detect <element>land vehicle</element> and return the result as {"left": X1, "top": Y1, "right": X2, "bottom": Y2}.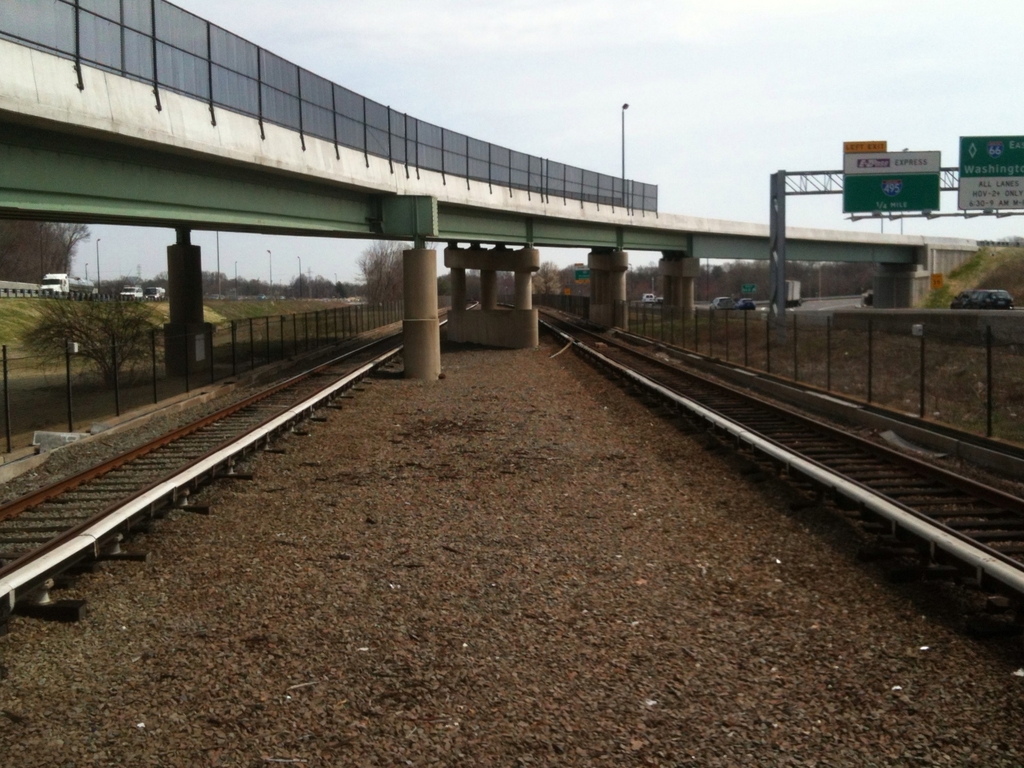
{"left": 950, "top": 286, "right": 1016, "bottom": 313}.
